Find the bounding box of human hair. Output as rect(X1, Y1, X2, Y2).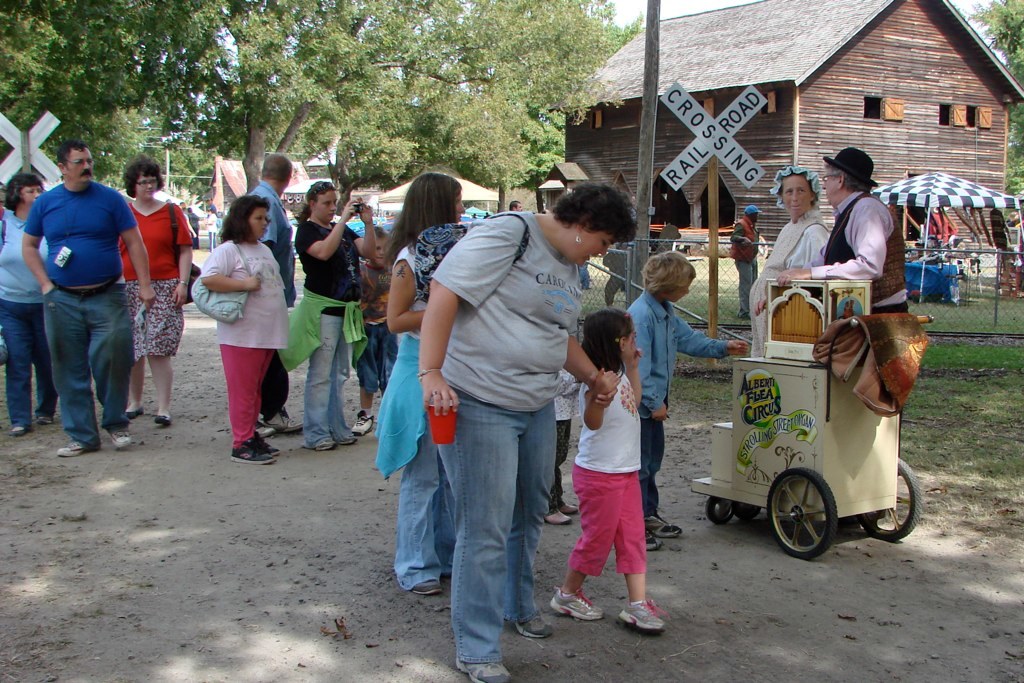
rect(261, 155, 293, 184).
